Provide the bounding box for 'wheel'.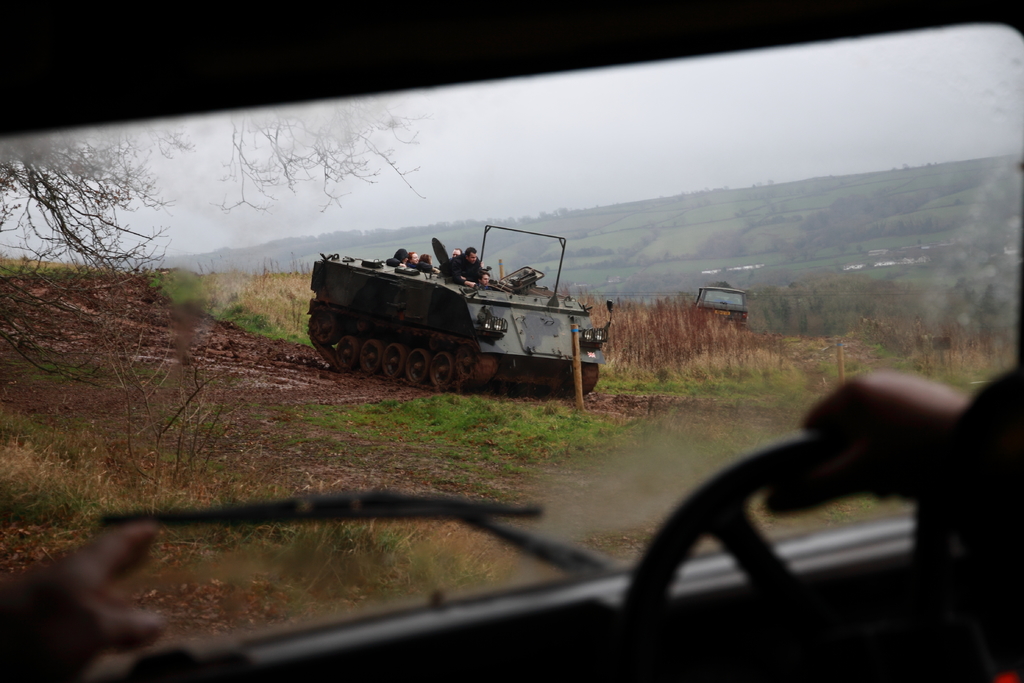
{"x1": 425, "y1": 352, "x2": 458, "y2": 387}.
